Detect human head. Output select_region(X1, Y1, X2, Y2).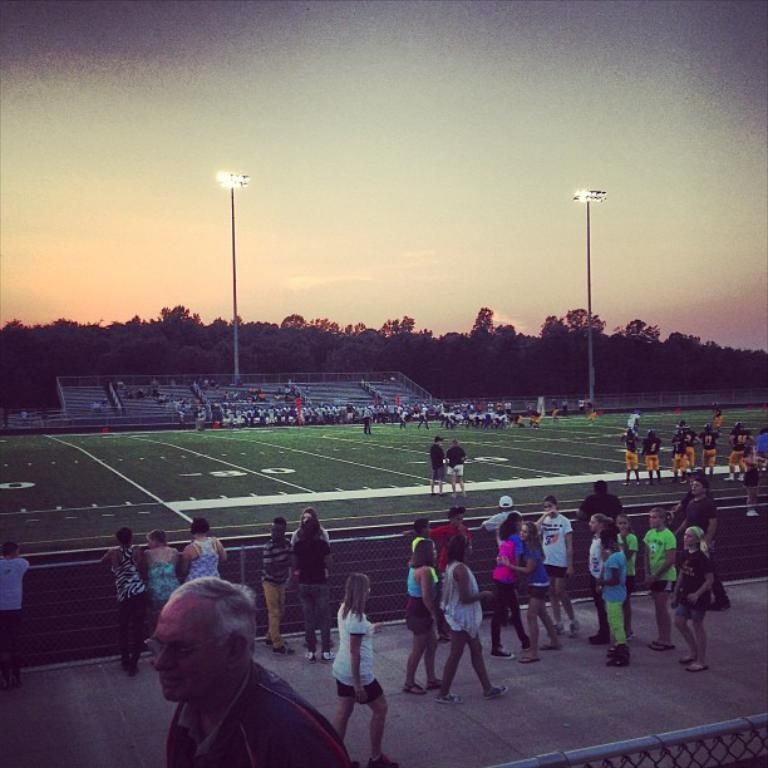
select_region(589, 513, 614, 533).
